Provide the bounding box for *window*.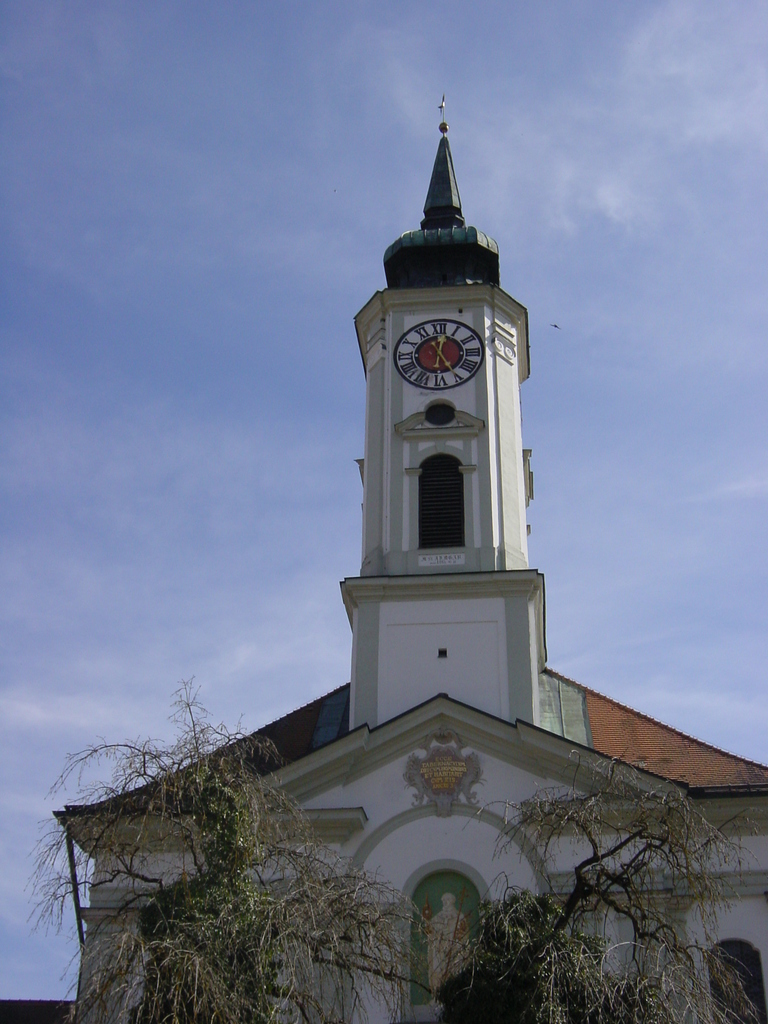
(415,450,465,547).
